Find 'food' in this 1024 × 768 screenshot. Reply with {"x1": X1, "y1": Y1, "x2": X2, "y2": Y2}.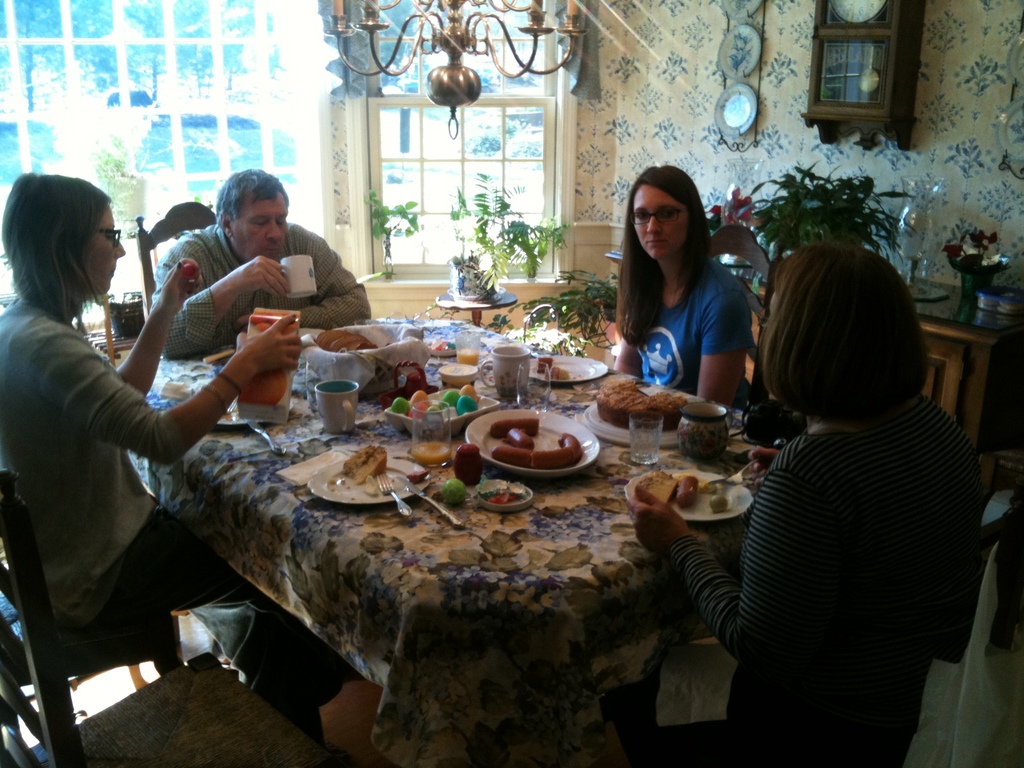
{"x1": 589, "y1": 377, "x2": 689, "y2": 434}.
